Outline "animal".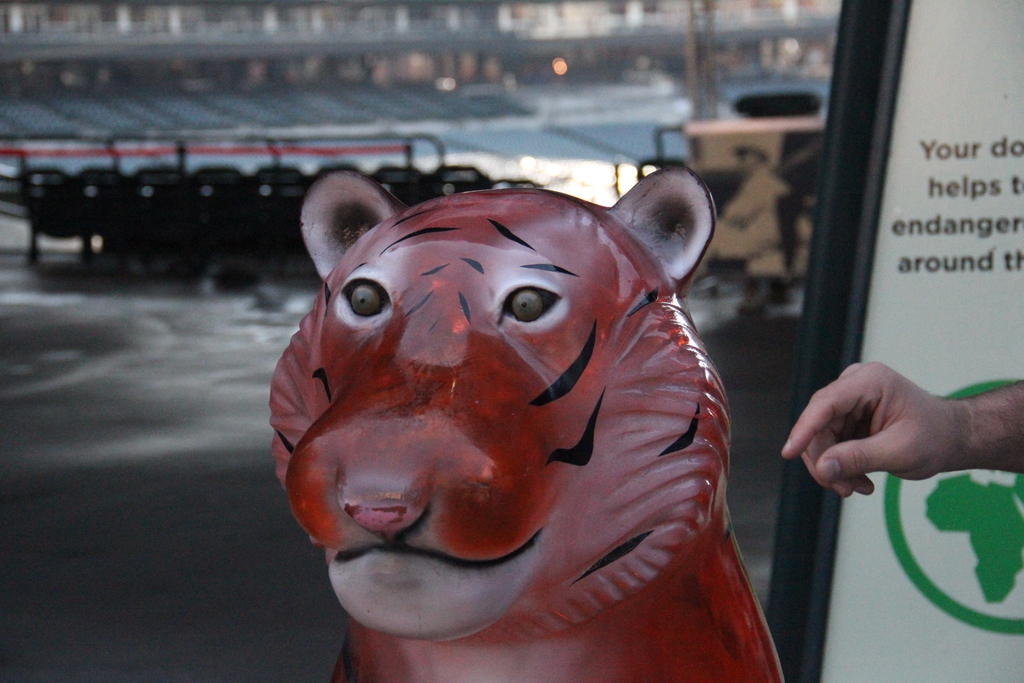
Outline: <bbox>268, 160, 792, 682</bbox>.
